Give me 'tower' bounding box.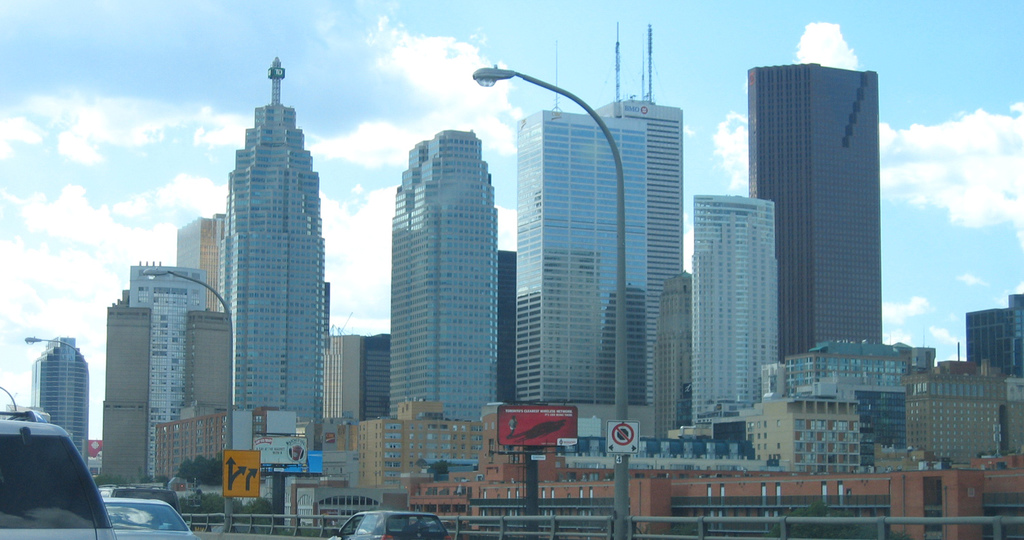
[x1=513, y1=105, x2=652, y2=442].
